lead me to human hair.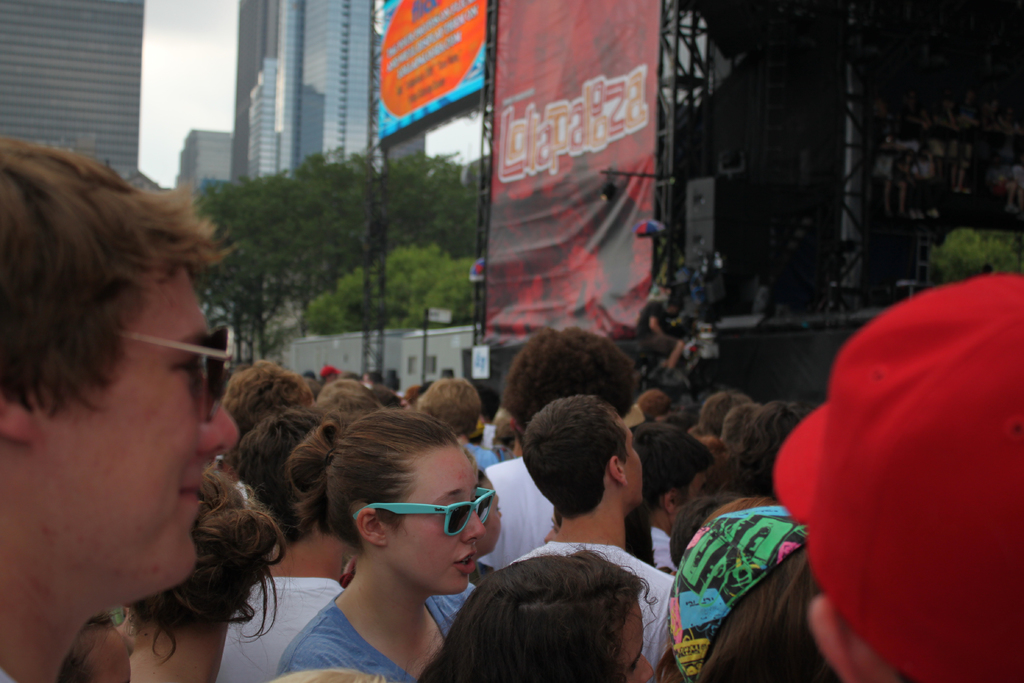
Lead to bbox(689, 544, 843, 682).
